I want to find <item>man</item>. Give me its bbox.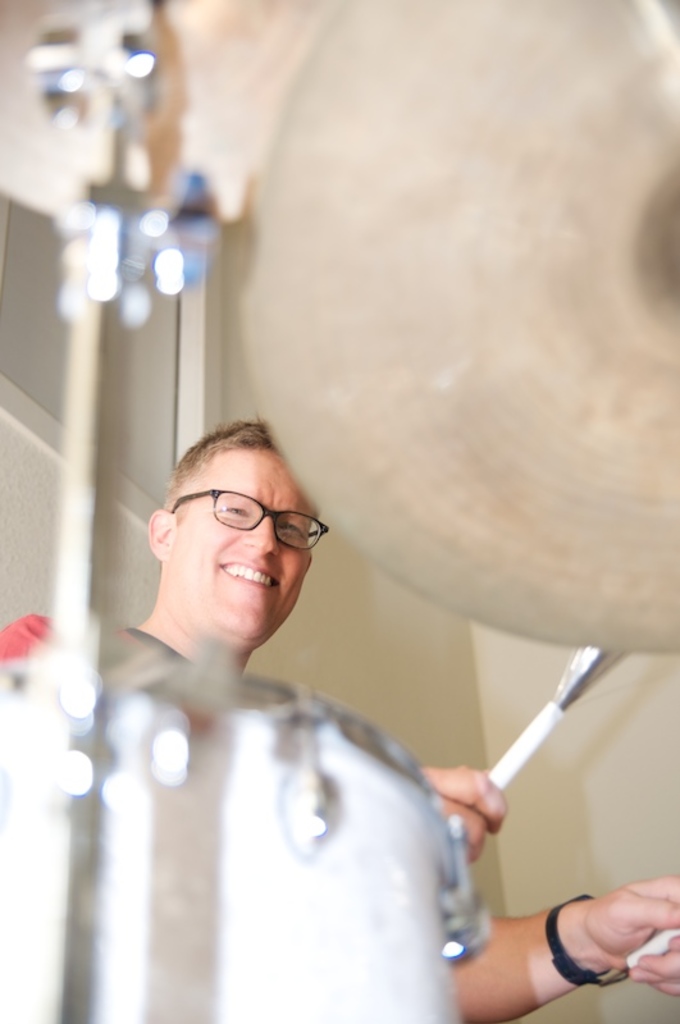
54 344 625 1000.
